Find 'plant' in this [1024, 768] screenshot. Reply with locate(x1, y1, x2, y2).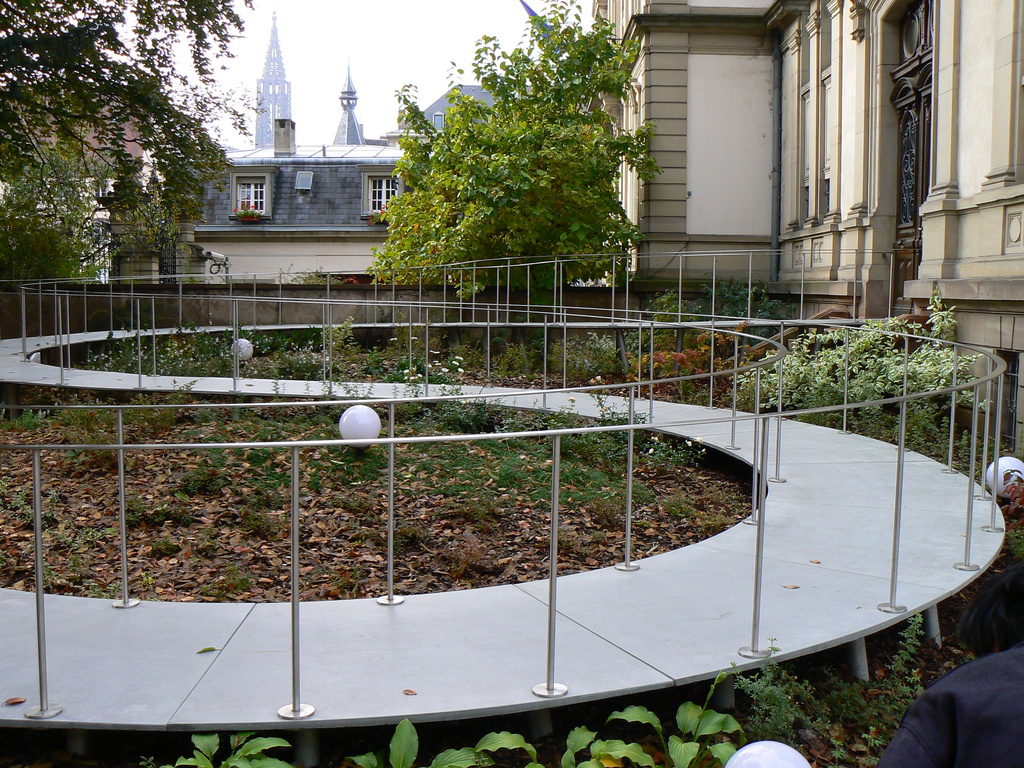
locate(10, 489, 58, 527).
